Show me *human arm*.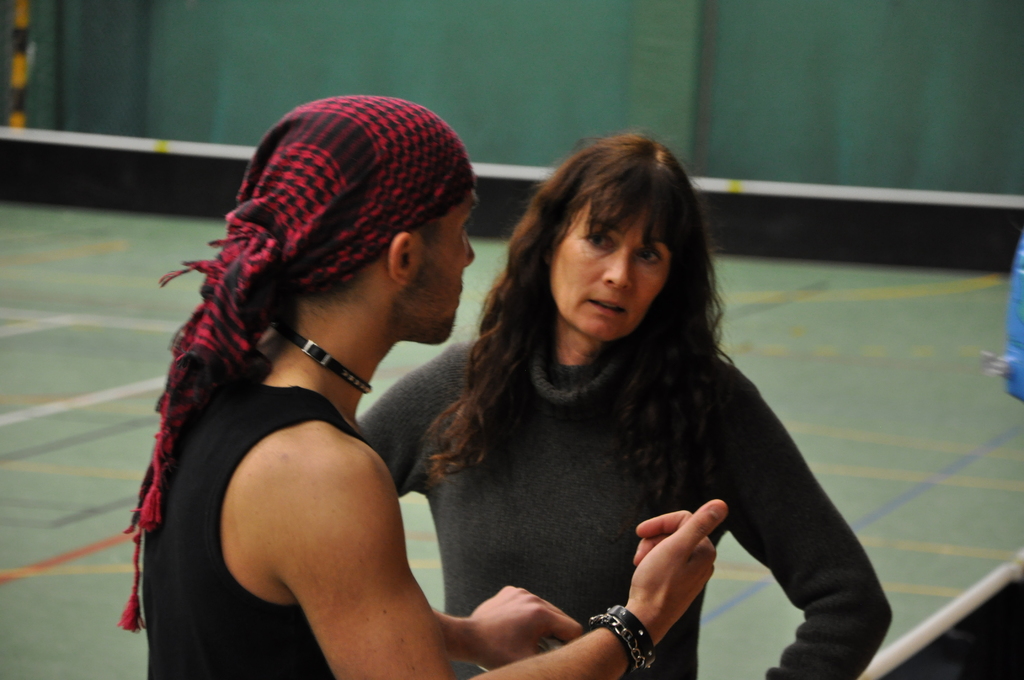
*human arm* is here: 295/435/728/679.
